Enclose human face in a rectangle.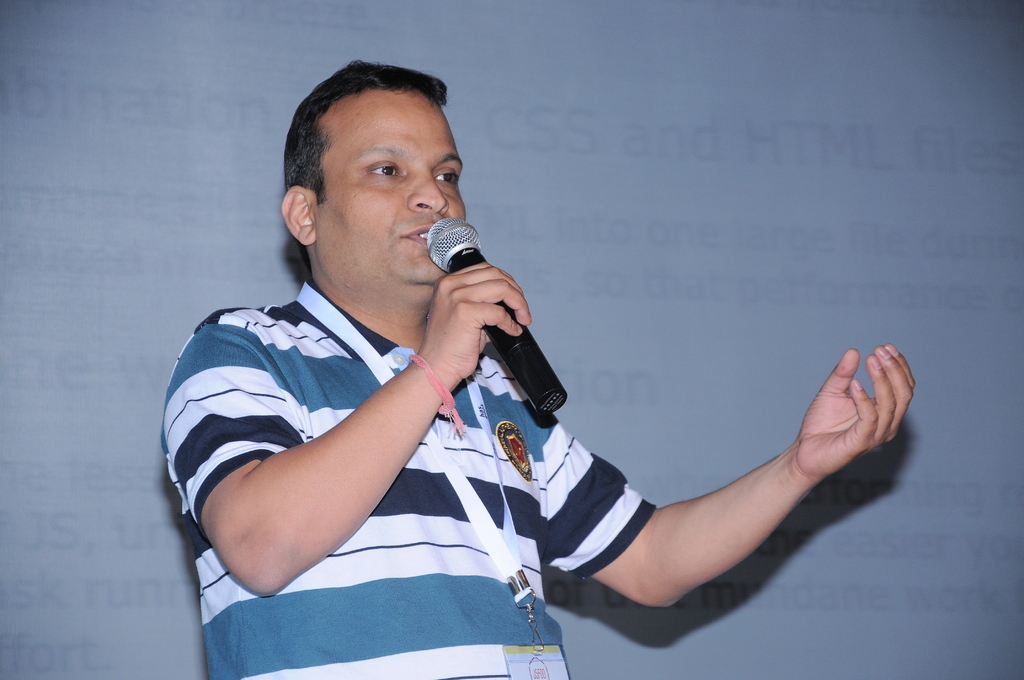
box(328, 88, 476, 289).
